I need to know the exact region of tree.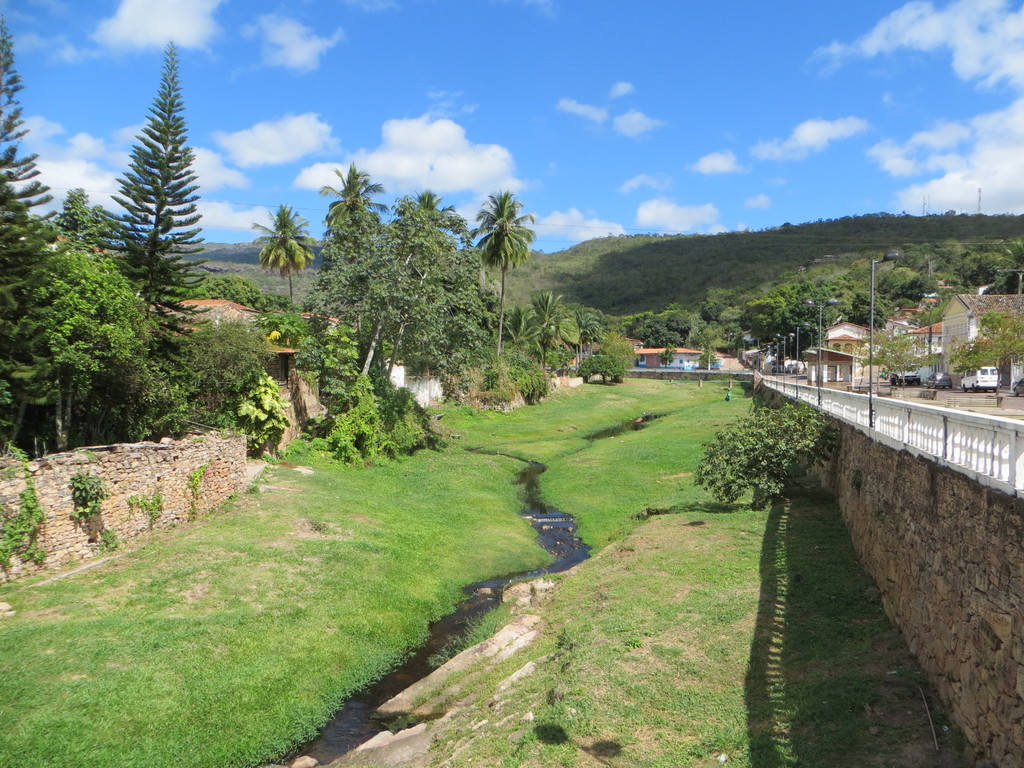
Region: 249 202 316 308.
